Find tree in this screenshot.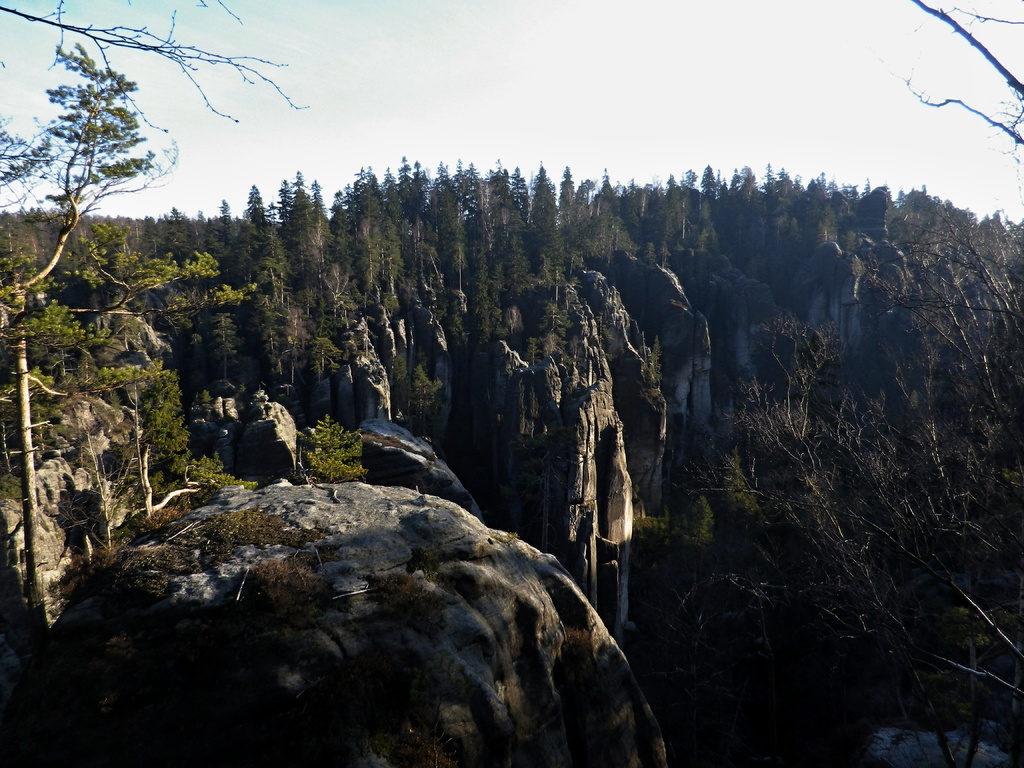
The bounding box for tree is box=[351, 170, 403, 300].
